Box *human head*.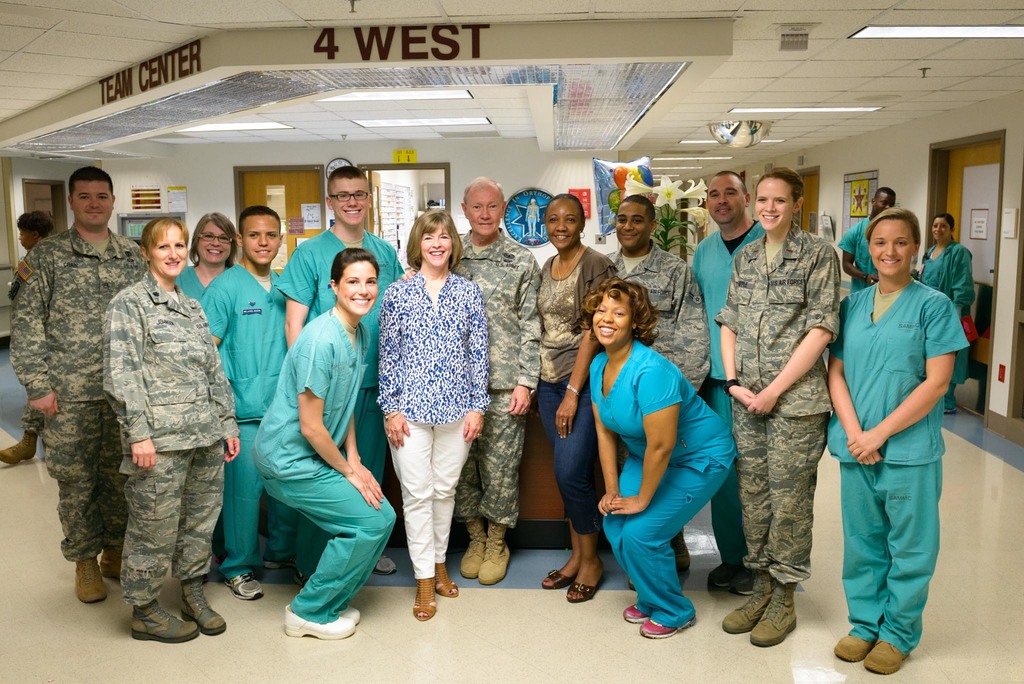
region(458, 178, 508, 237).
